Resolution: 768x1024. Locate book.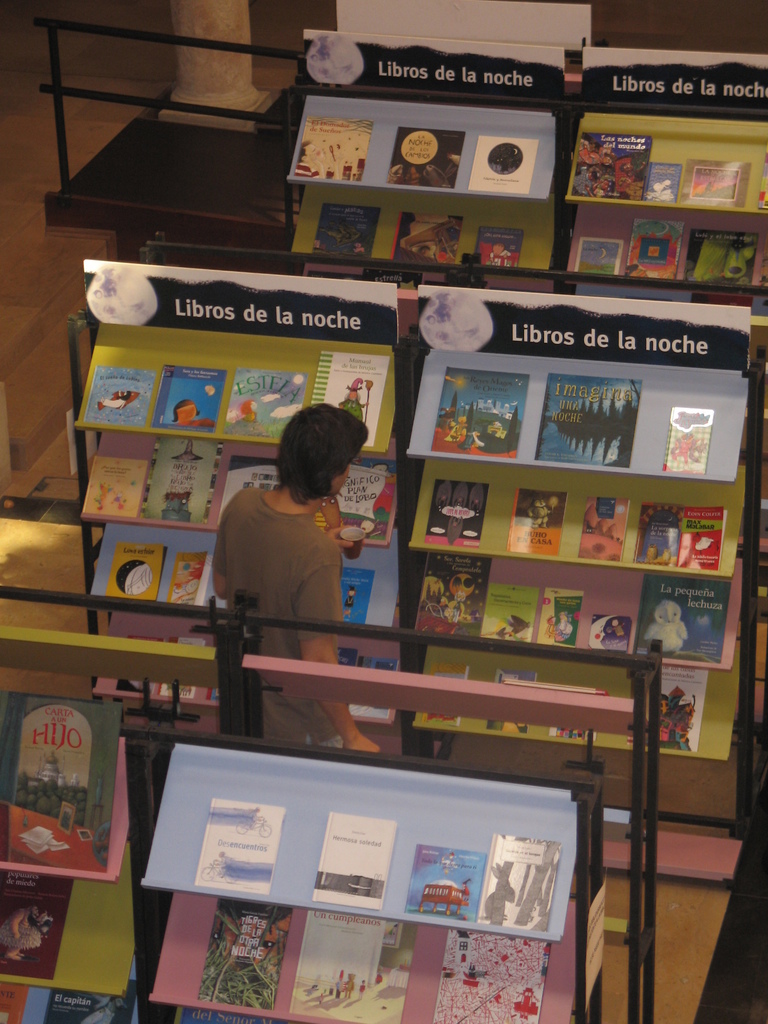
[81, 364, 142, 435].
